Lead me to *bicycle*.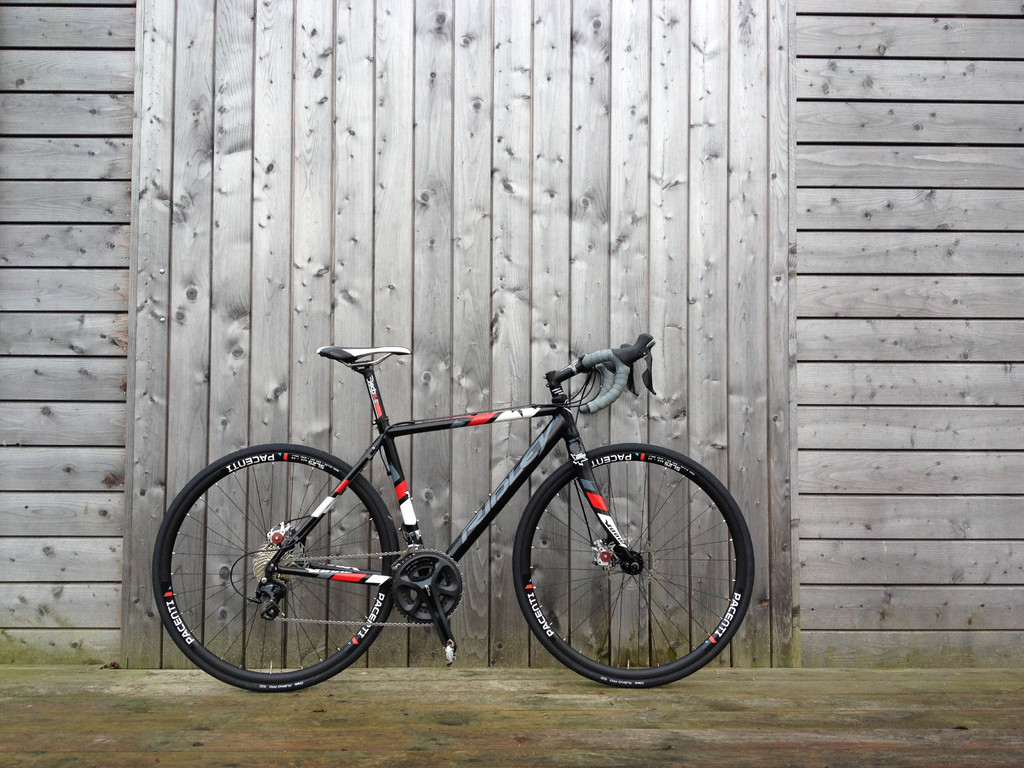
Lead to bbox=[142, 326, 777, 697].
